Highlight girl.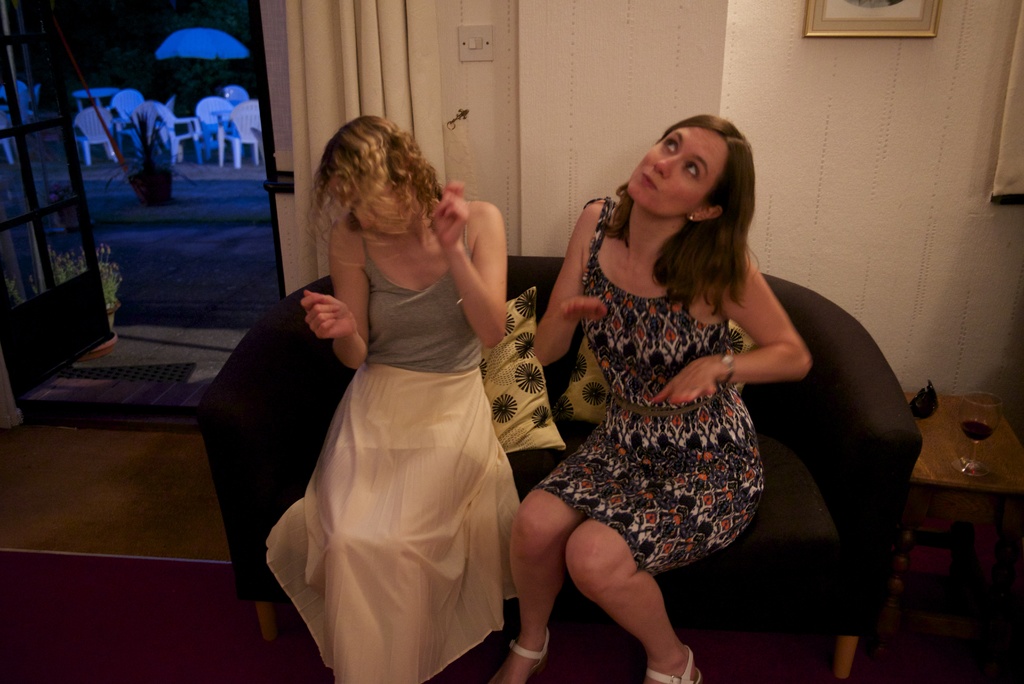
Highlighted region: {"left": 494, "top": 113, "right": 808, "bottom": 683}.
